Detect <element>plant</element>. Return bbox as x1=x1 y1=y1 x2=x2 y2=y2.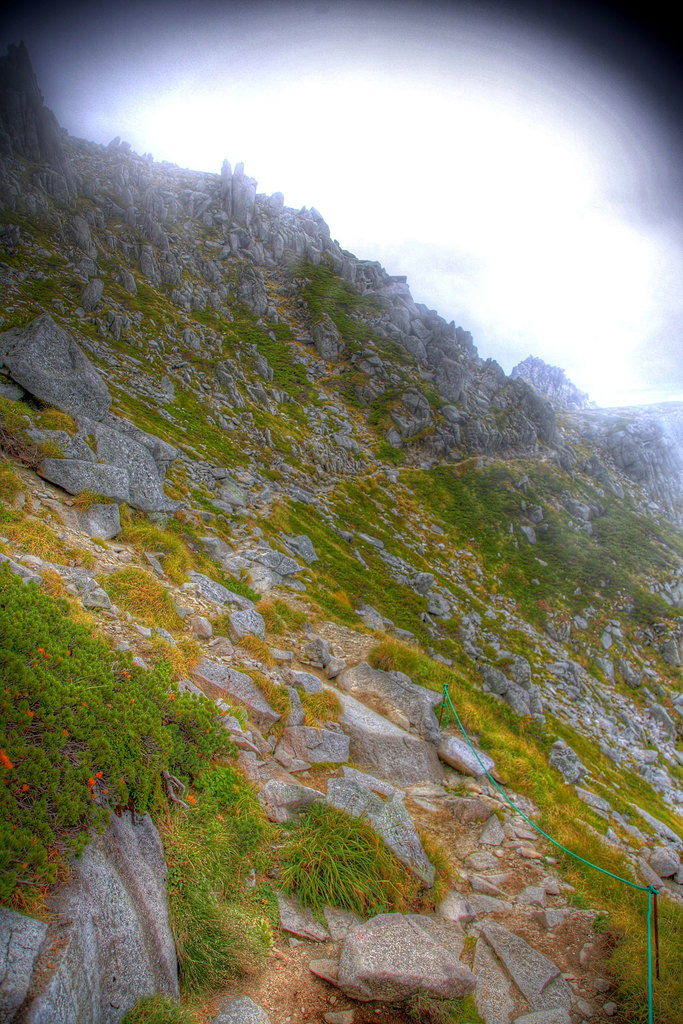
x1=309 y1=790 x2=429 y2=950.
